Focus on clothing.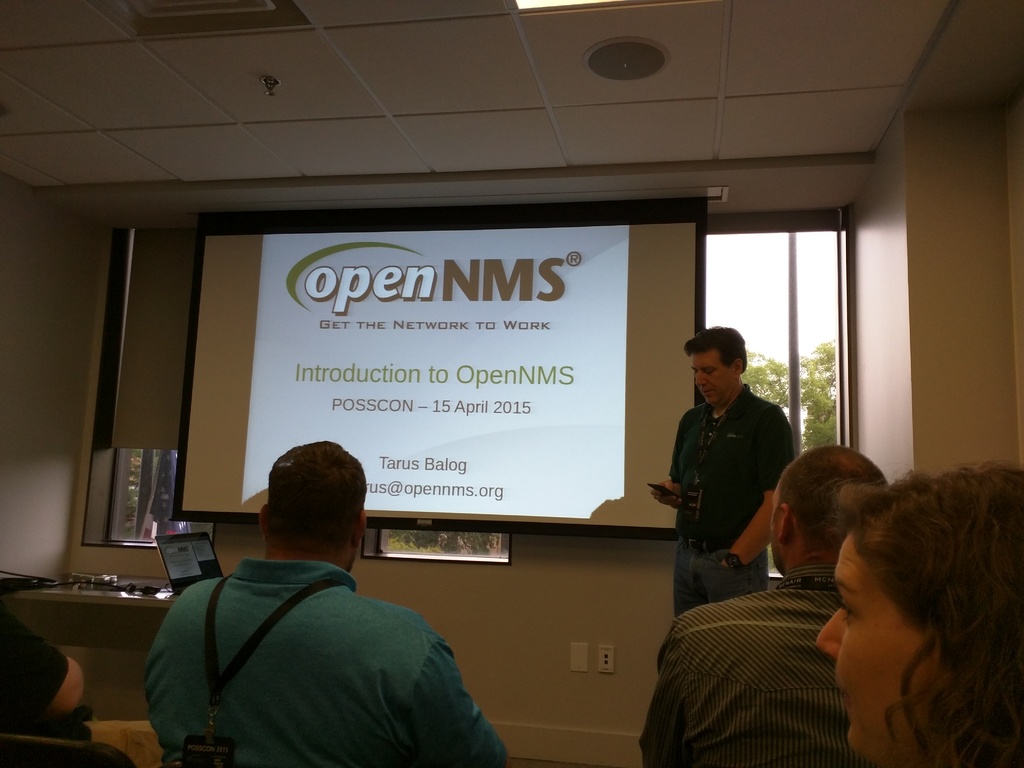
Focused at [662,382,791,611].
